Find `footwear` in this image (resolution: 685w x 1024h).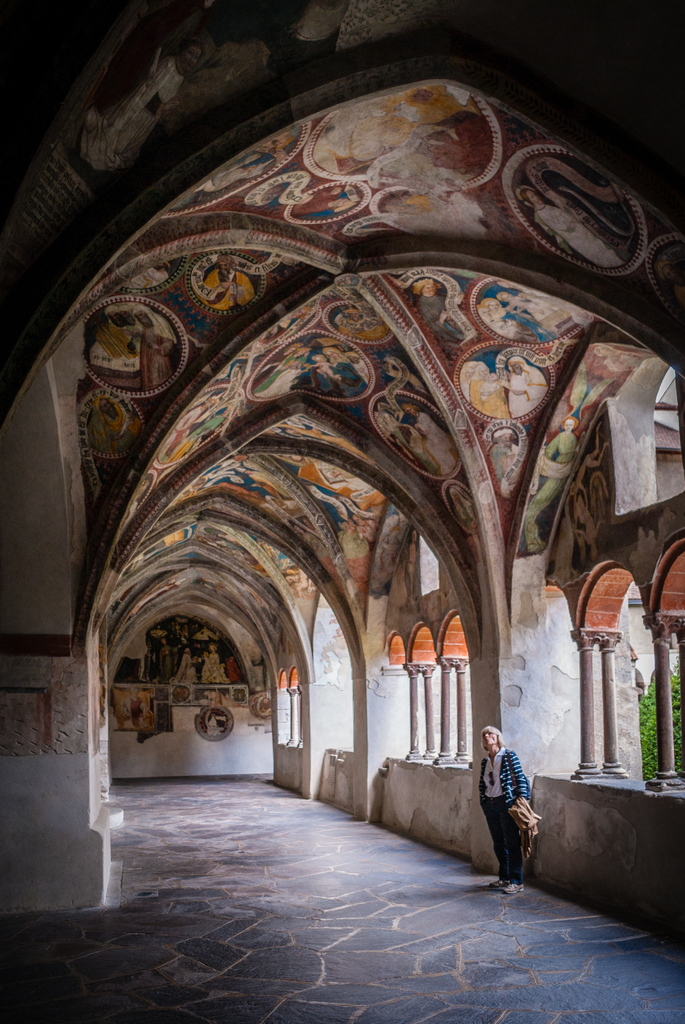
x1=501, y1=881, x2=521, y2=898.
